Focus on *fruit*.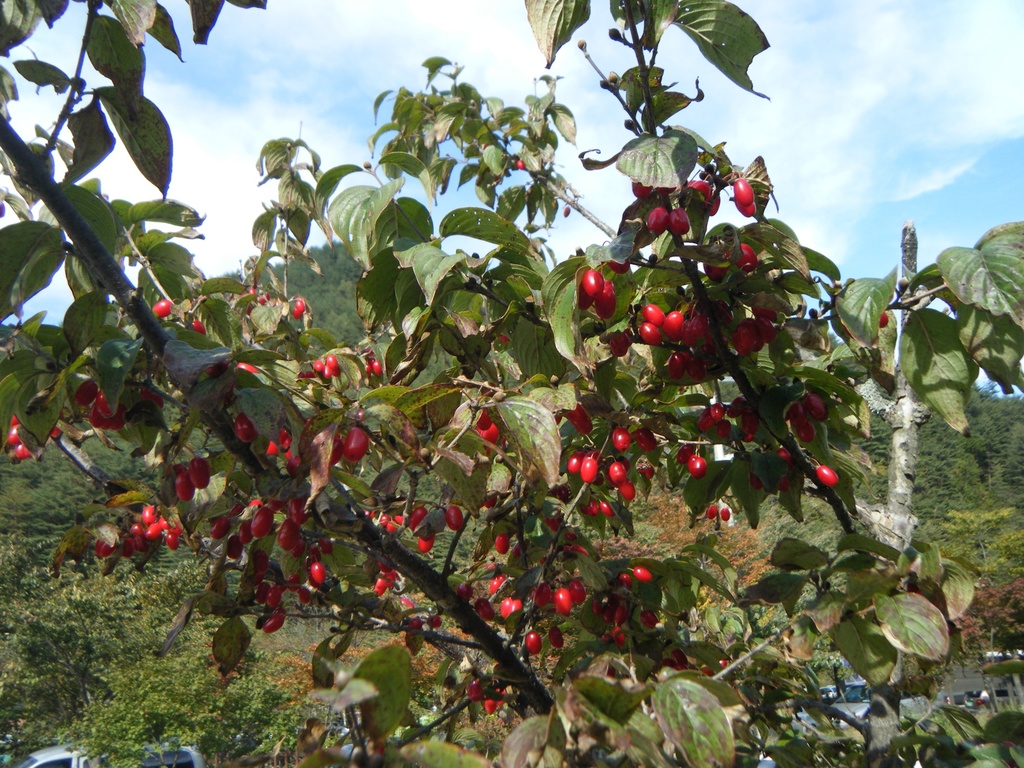
Focused at (7, 422, 24, 445).
